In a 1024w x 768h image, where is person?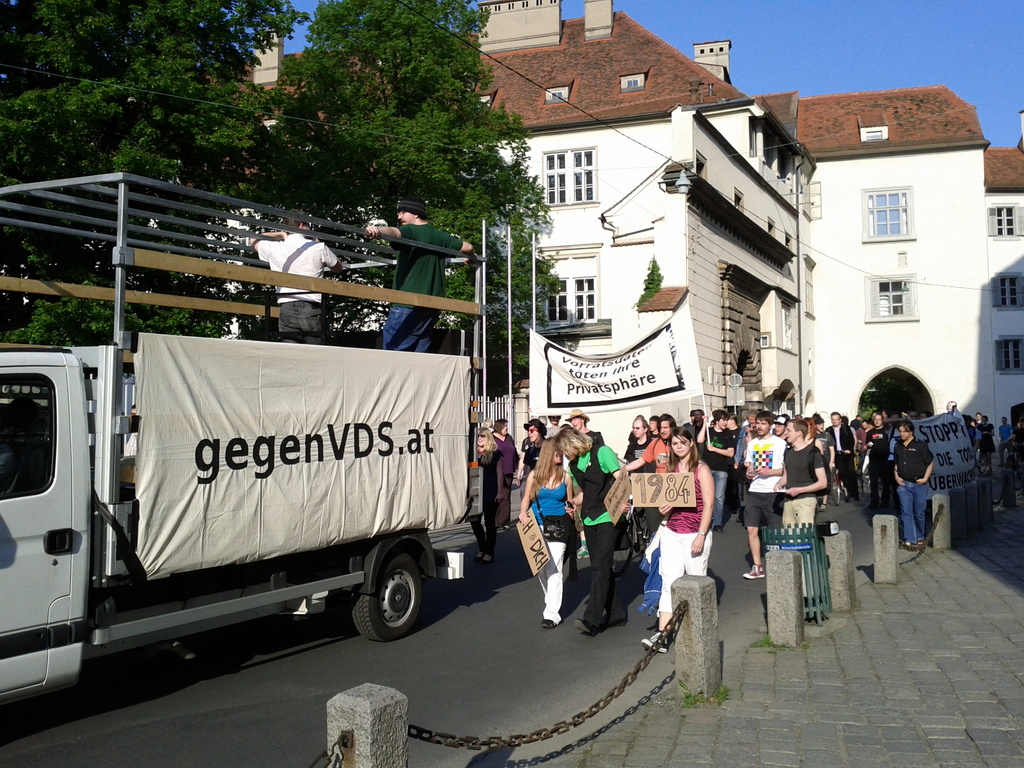
<region>893, 420, 935, 554</region>.
